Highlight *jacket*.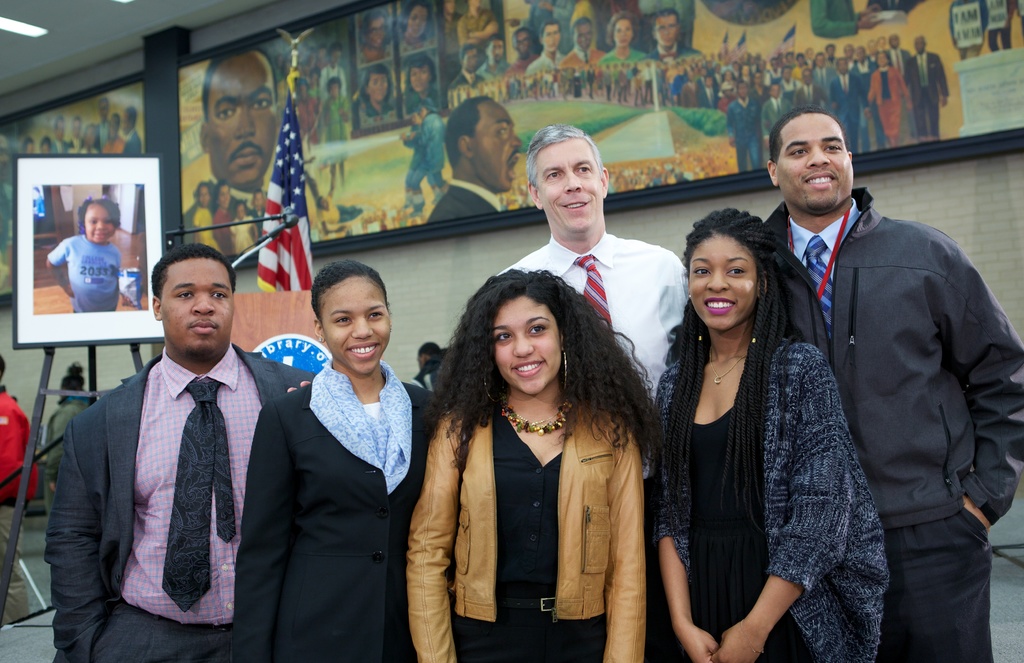
Highlighted region: BBox(412, 367, 624, 646).
